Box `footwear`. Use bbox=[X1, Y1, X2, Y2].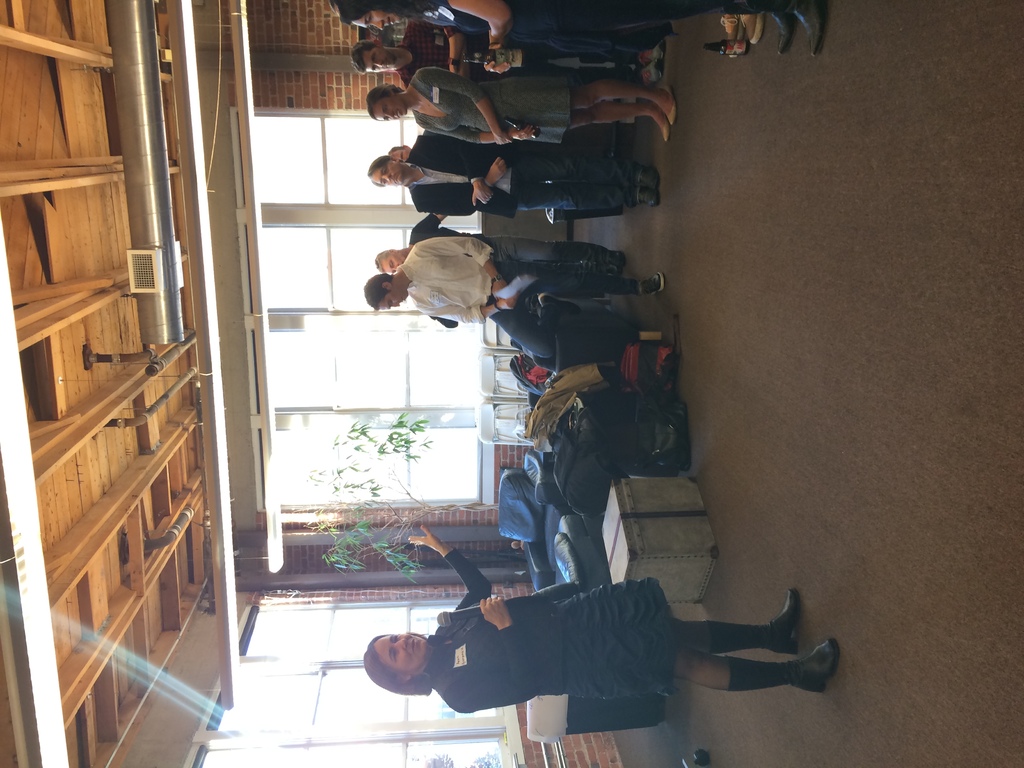
bbox=[609, 261, 622, 275].
